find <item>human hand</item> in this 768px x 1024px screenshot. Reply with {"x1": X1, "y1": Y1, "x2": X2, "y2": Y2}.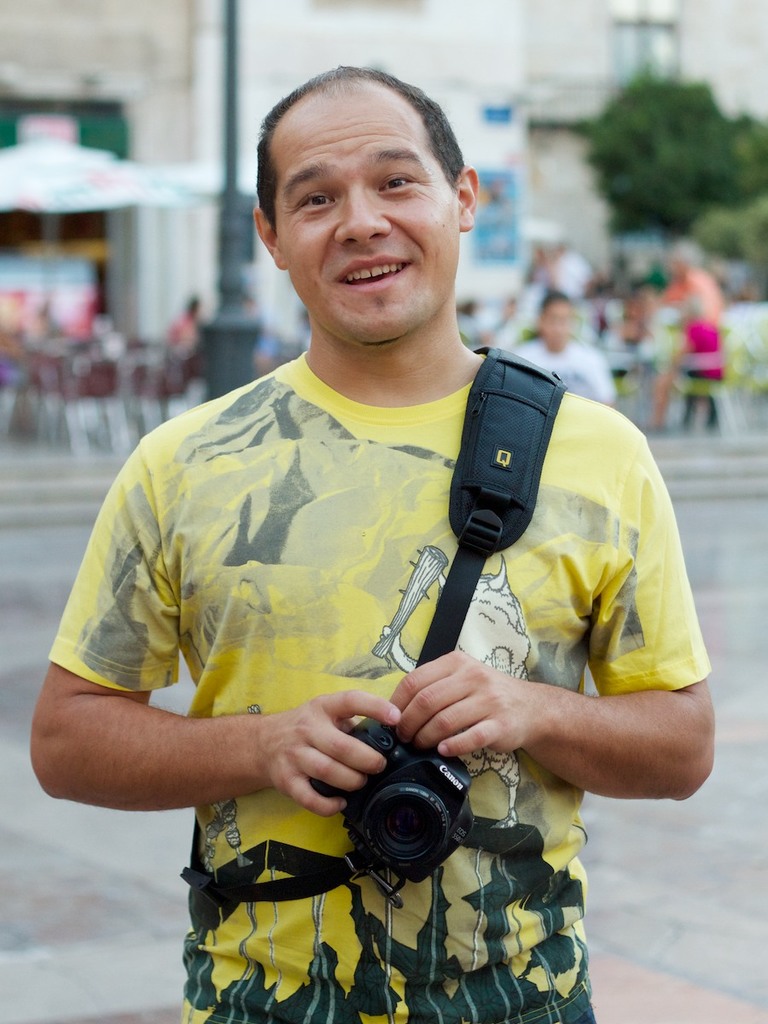
{"x1": 209, "y1": 689, "x2": 411, "y2": 819}.
